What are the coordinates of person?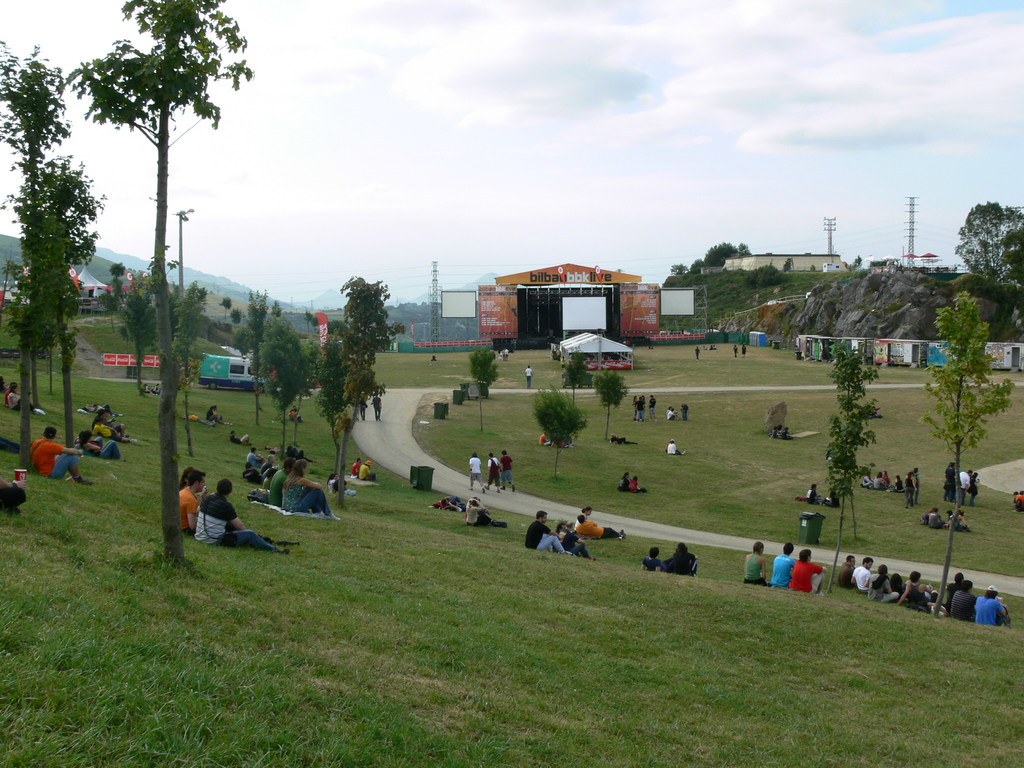
l=467, t=451, r=488, b=496.
